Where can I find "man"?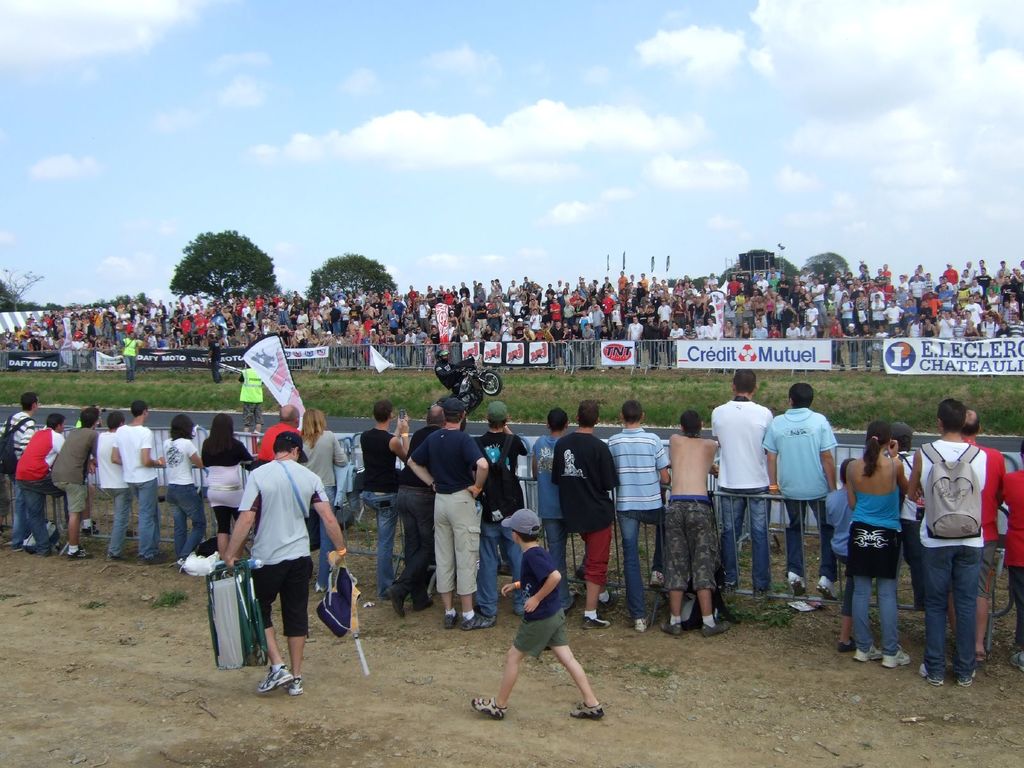
You can find it at 332 307 335 332.
